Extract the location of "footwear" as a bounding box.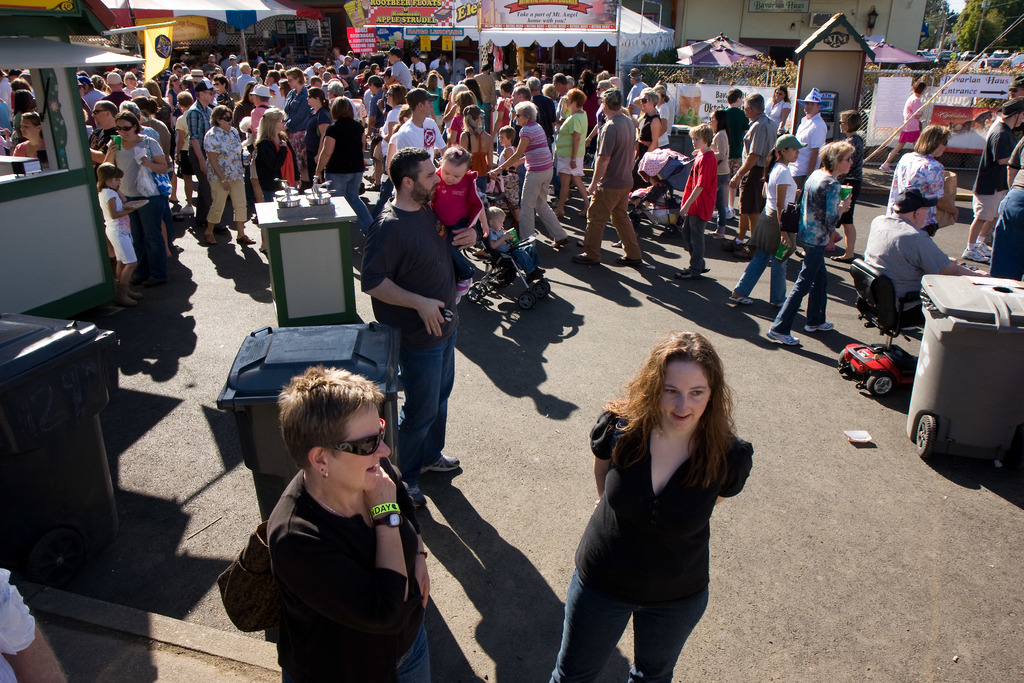
202/231/217/245.
